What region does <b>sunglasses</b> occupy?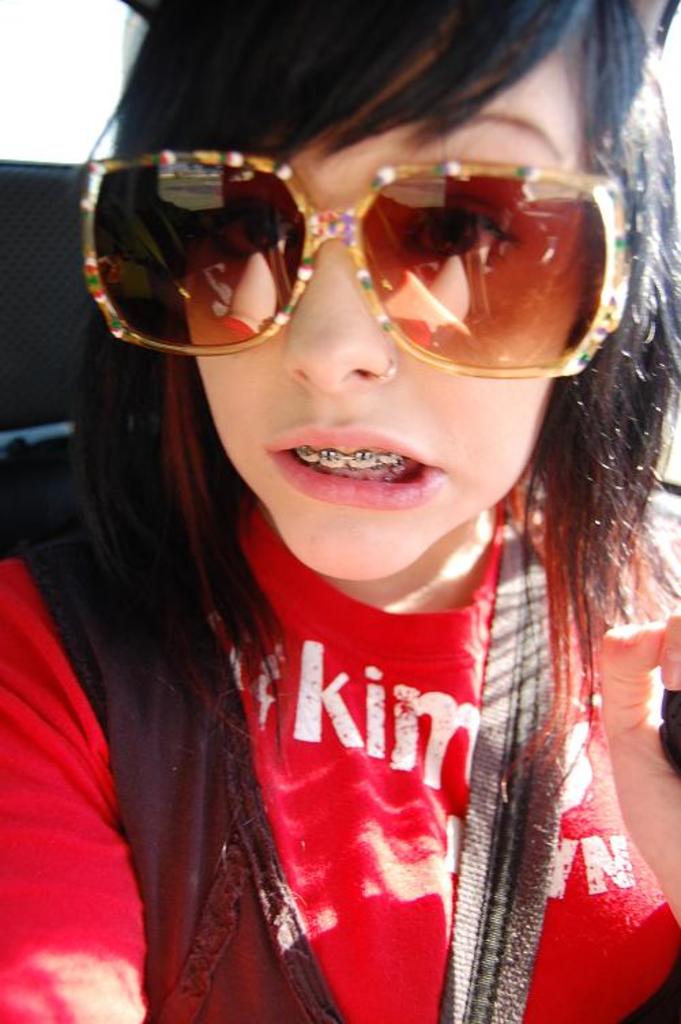
box=[78, 144, 631, 381].
